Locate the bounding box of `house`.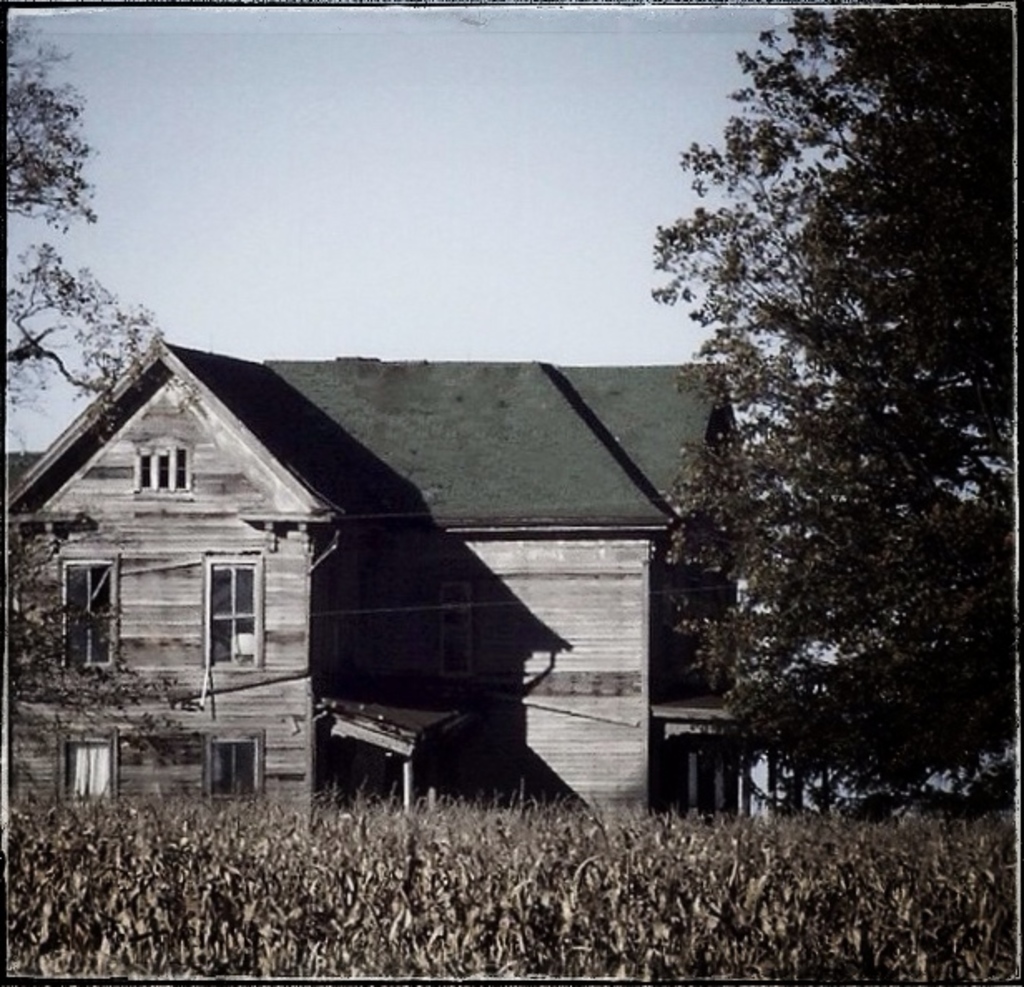
Bounding box: box(8, 342, 748, 811).
